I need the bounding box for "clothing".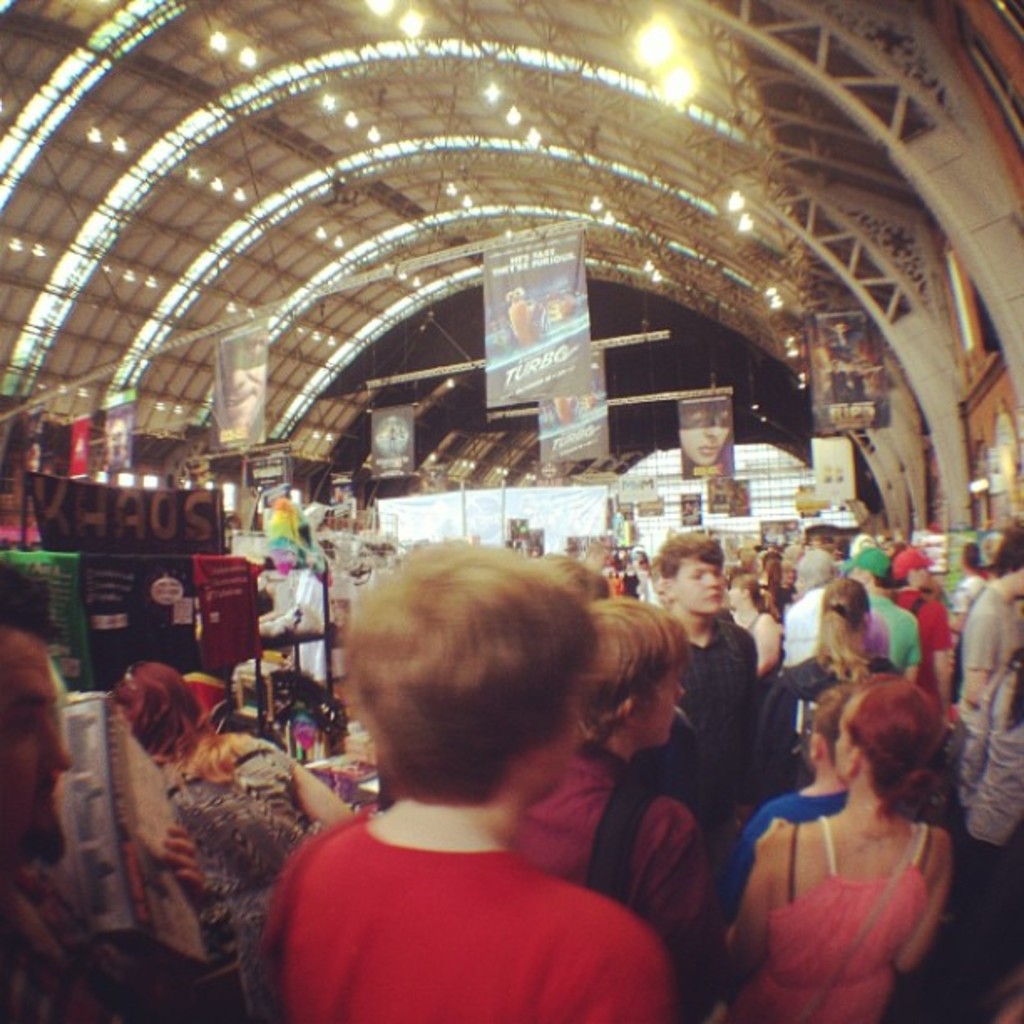
Here it is: bbox=[663, 631, 751, 813].
